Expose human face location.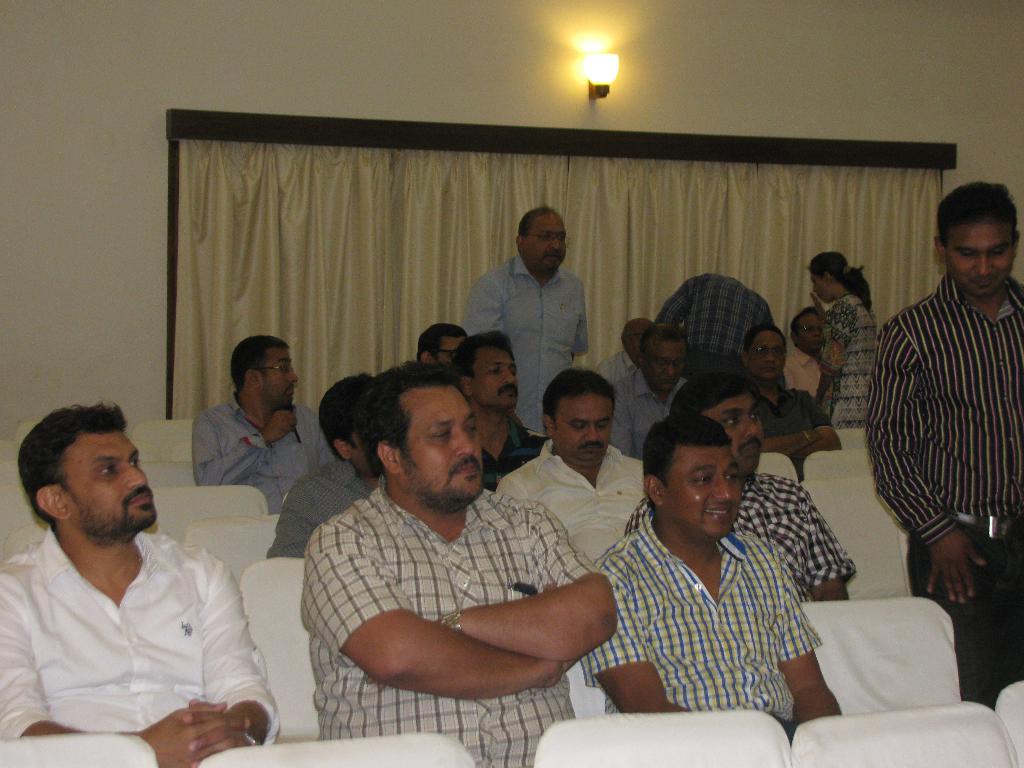
Exposed at <box>750,328,785,383</box>.
